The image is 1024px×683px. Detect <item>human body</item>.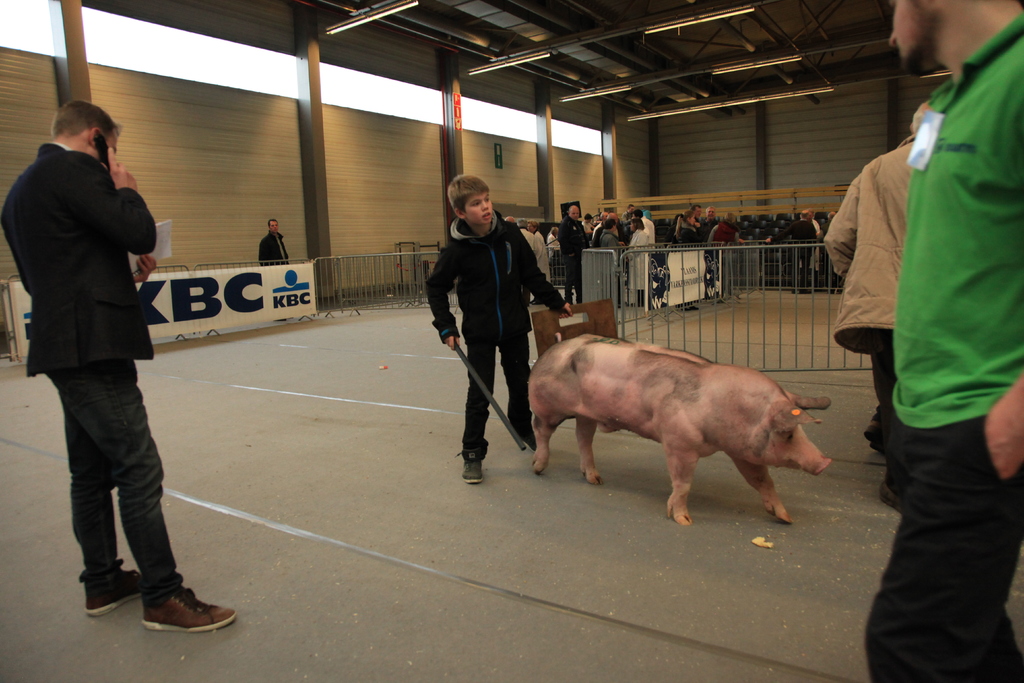
Detection: 557 205 588 301.
